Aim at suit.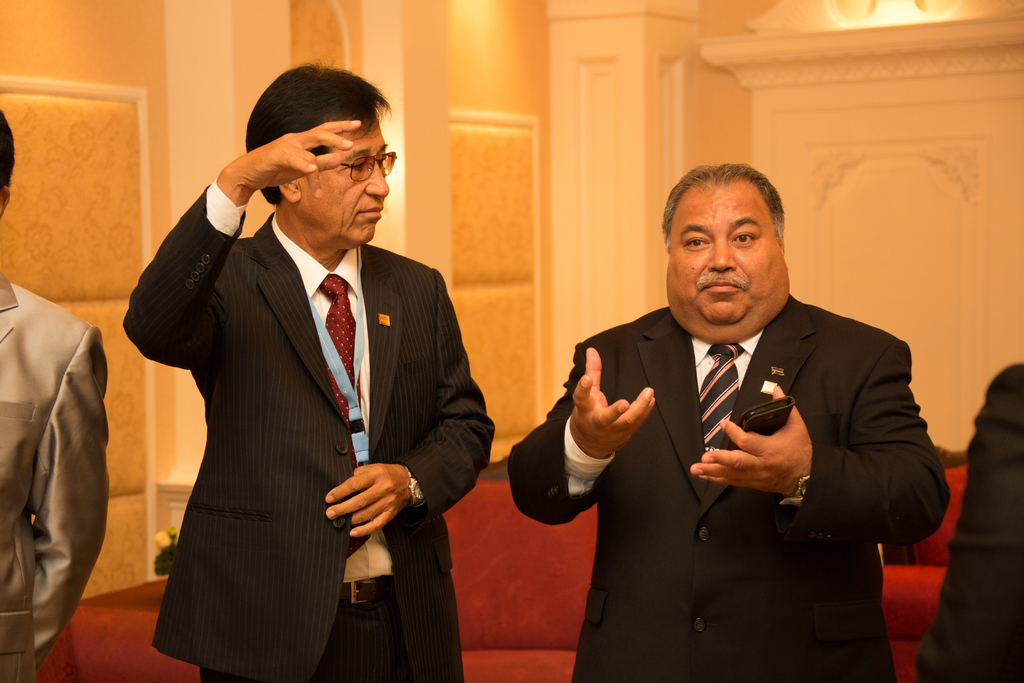
Aimed at [left=572, top=225, right=938, bottom=641].
